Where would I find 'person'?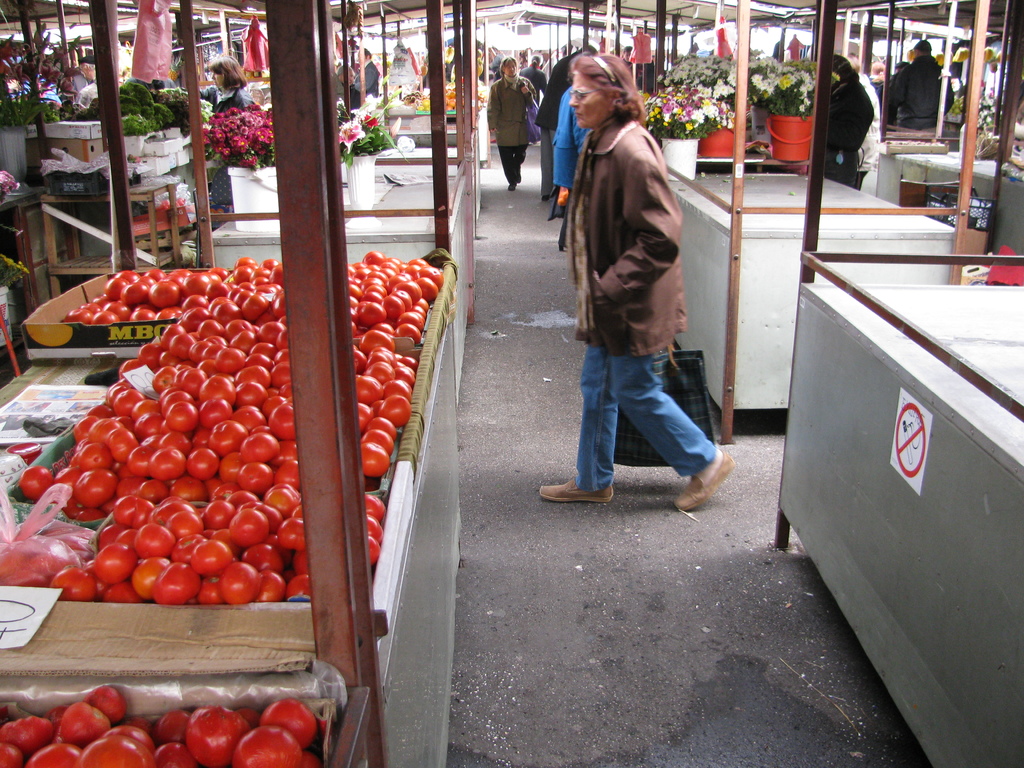
At {"left": 489, "top": 57, "right": 543, "bottom": 184}.
